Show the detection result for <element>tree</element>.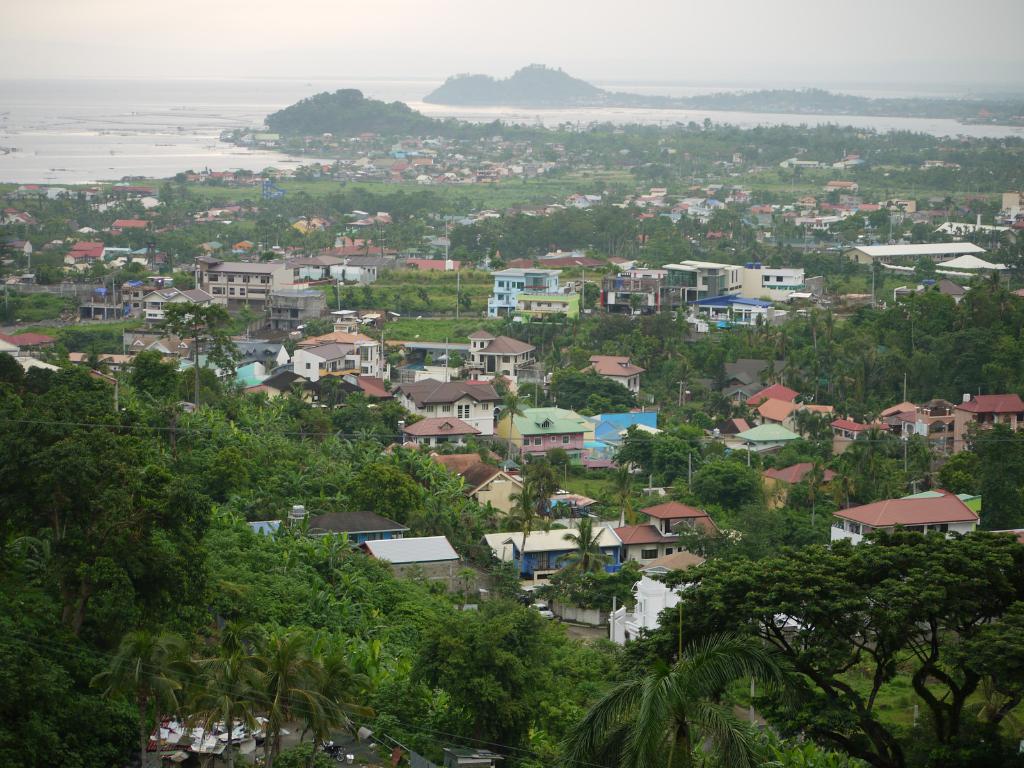
box(13, 579, 56, 630).
